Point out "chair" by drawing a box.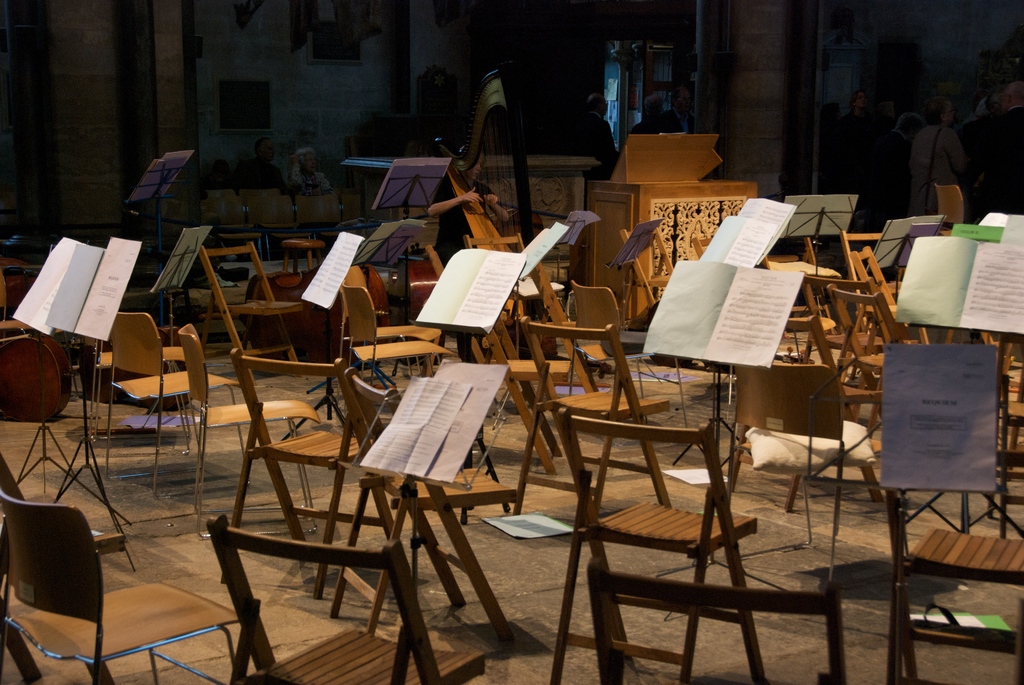
(332, 368, 522, 657).
